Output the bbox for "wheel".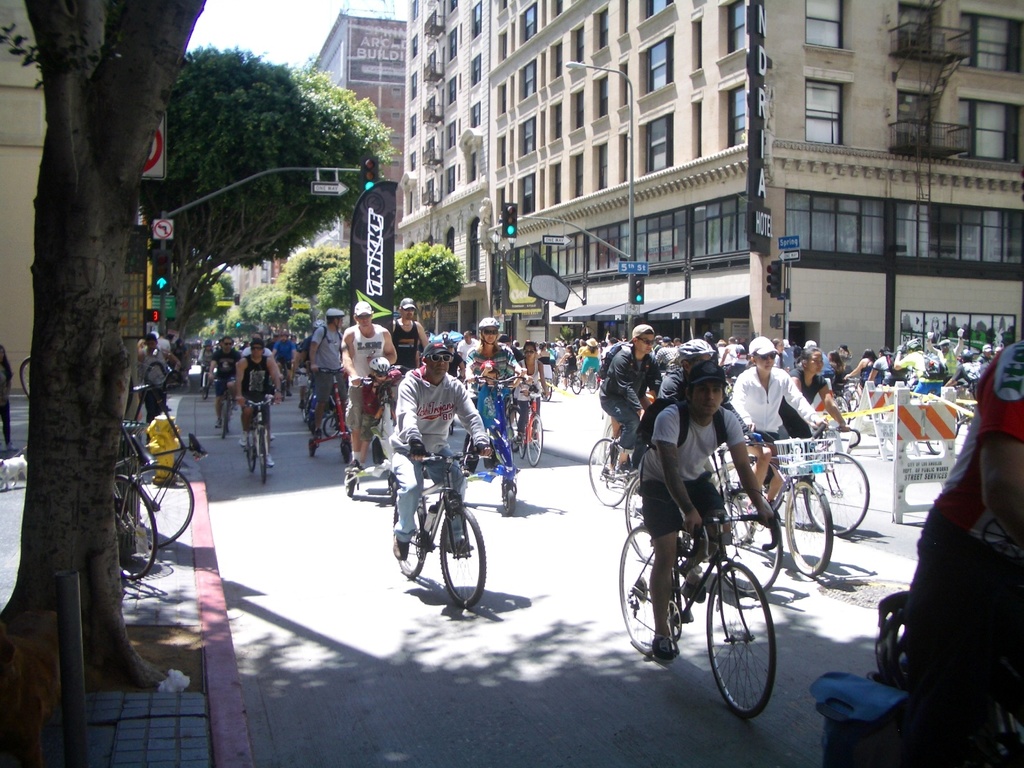
(586,374,598,392).
